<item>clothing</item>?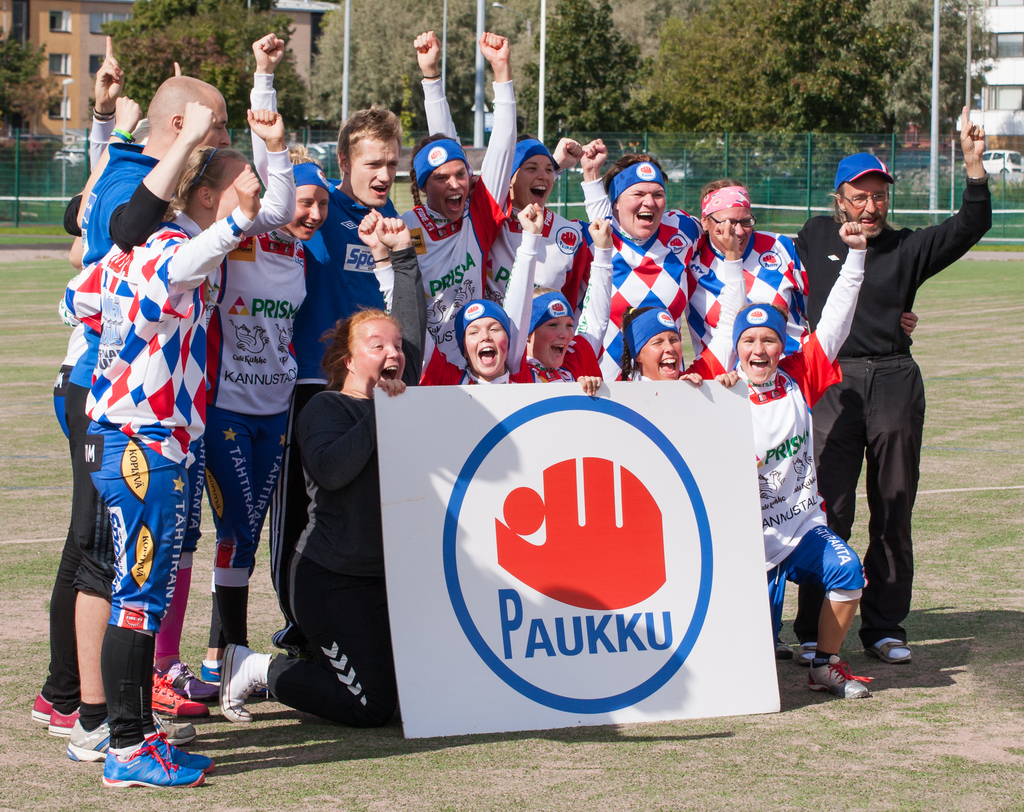
x1=787 y1=216 x2=993 y2=652
